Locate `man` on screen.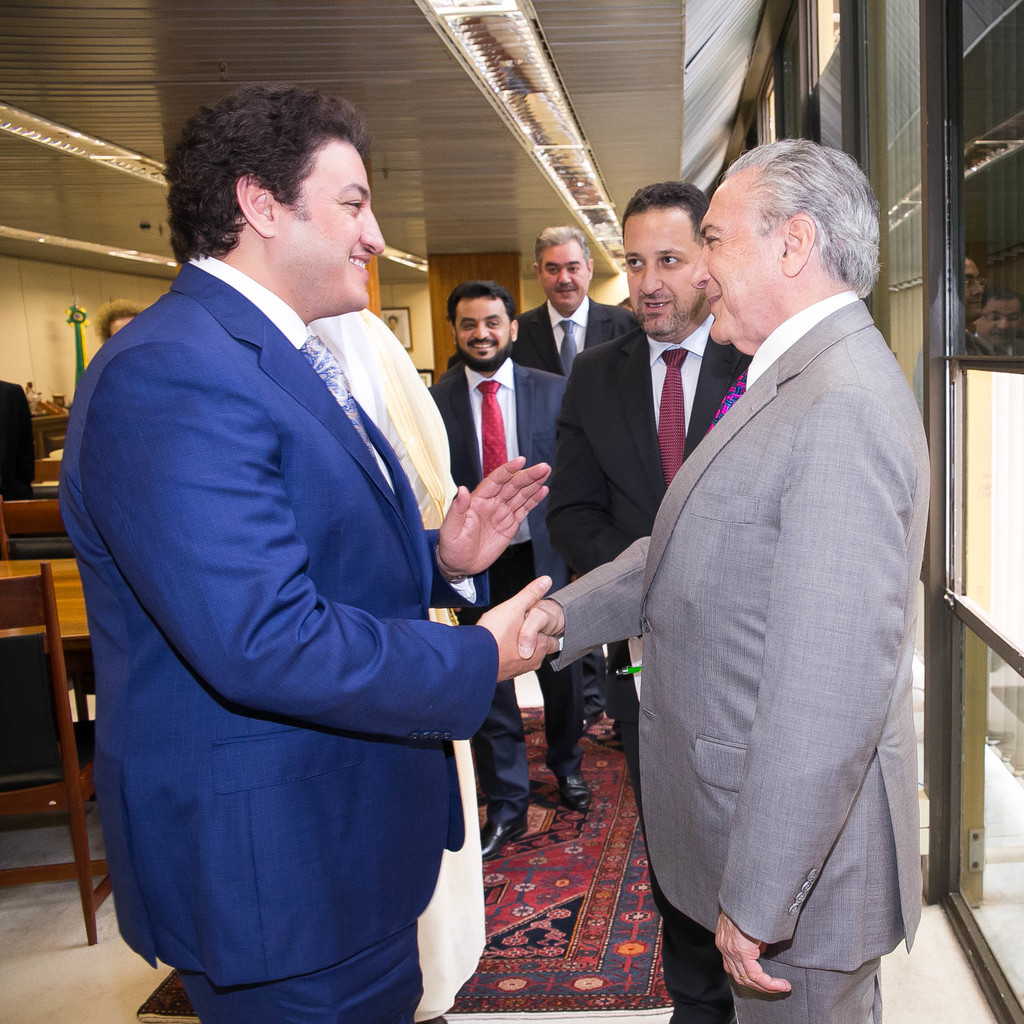
On screen at select_region(428, 278, 595, 854).
